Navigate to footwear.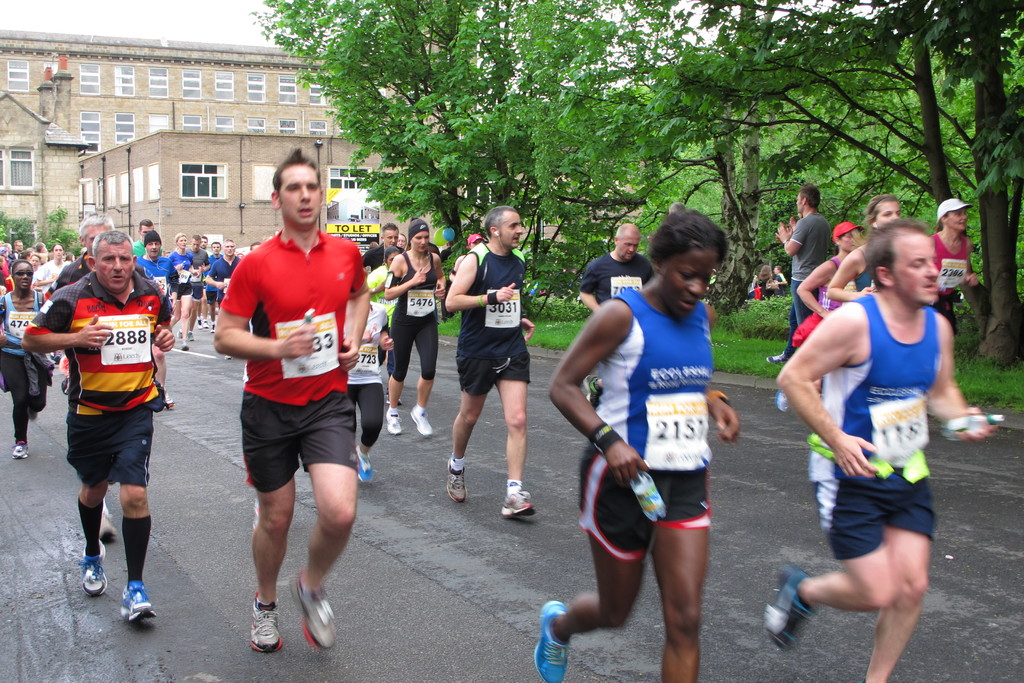
Navigation target: BBox(499, 492, 535, 517).
